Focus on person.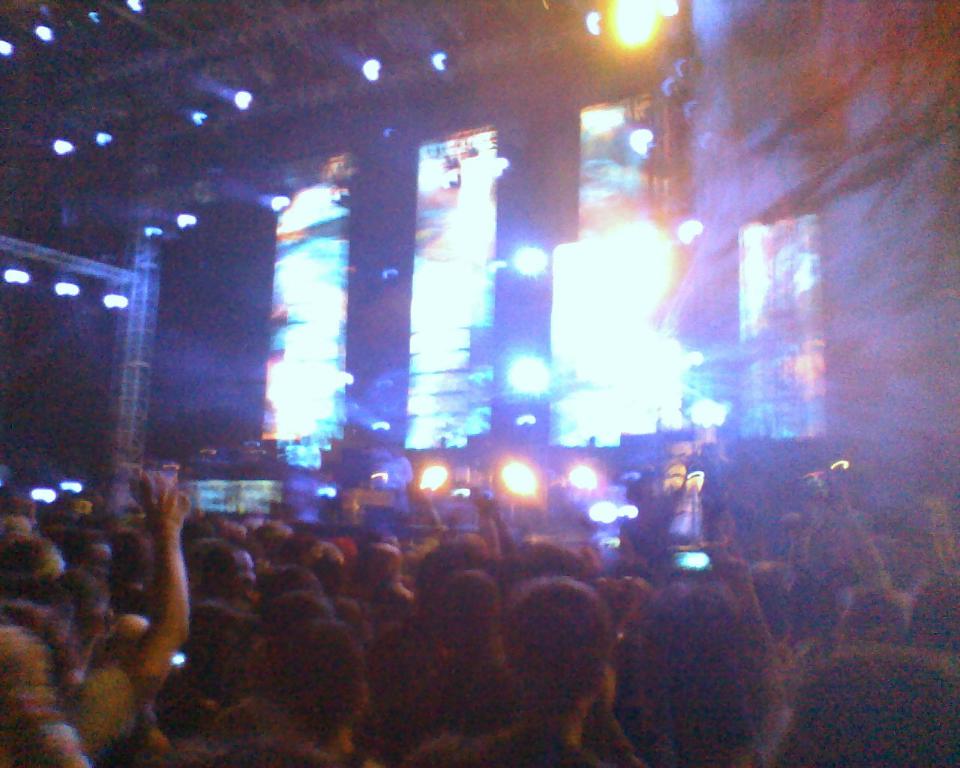
Focused at bbox(238, 599, 353, 767).
